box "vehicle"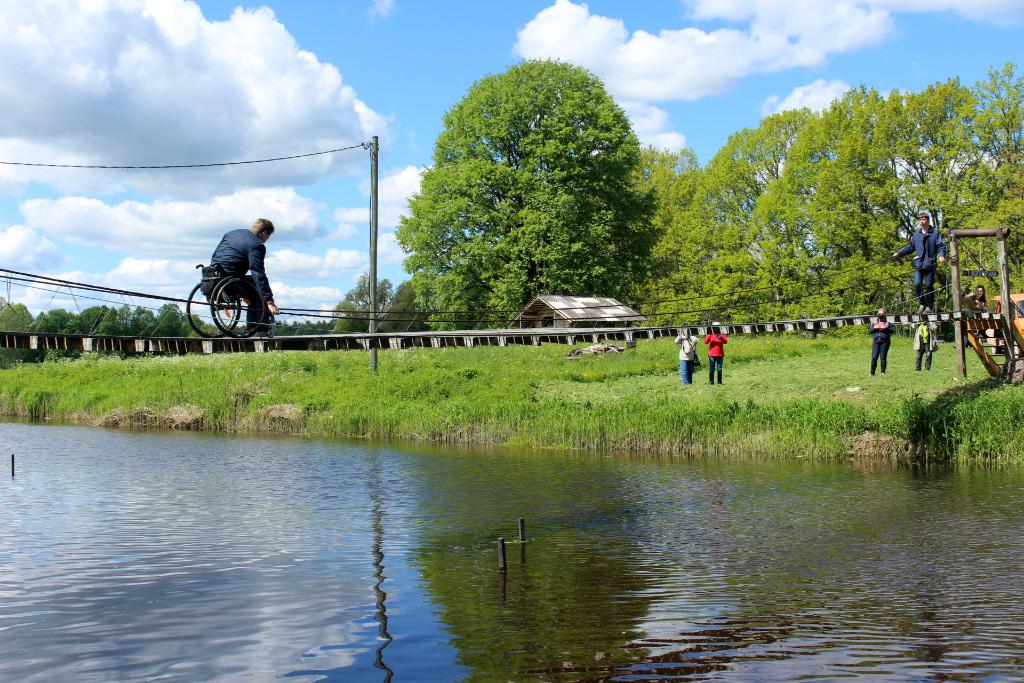
left=178, top=266, right=269, bottom=333
